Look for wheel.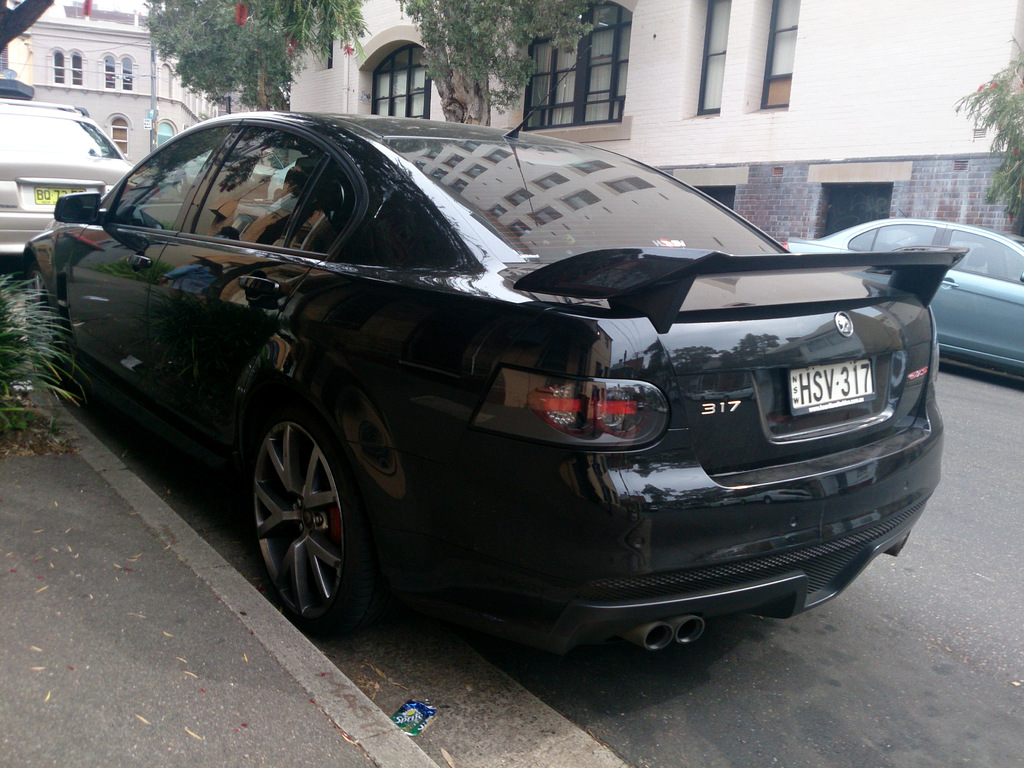
Found: (241, 397, 360, 638).
